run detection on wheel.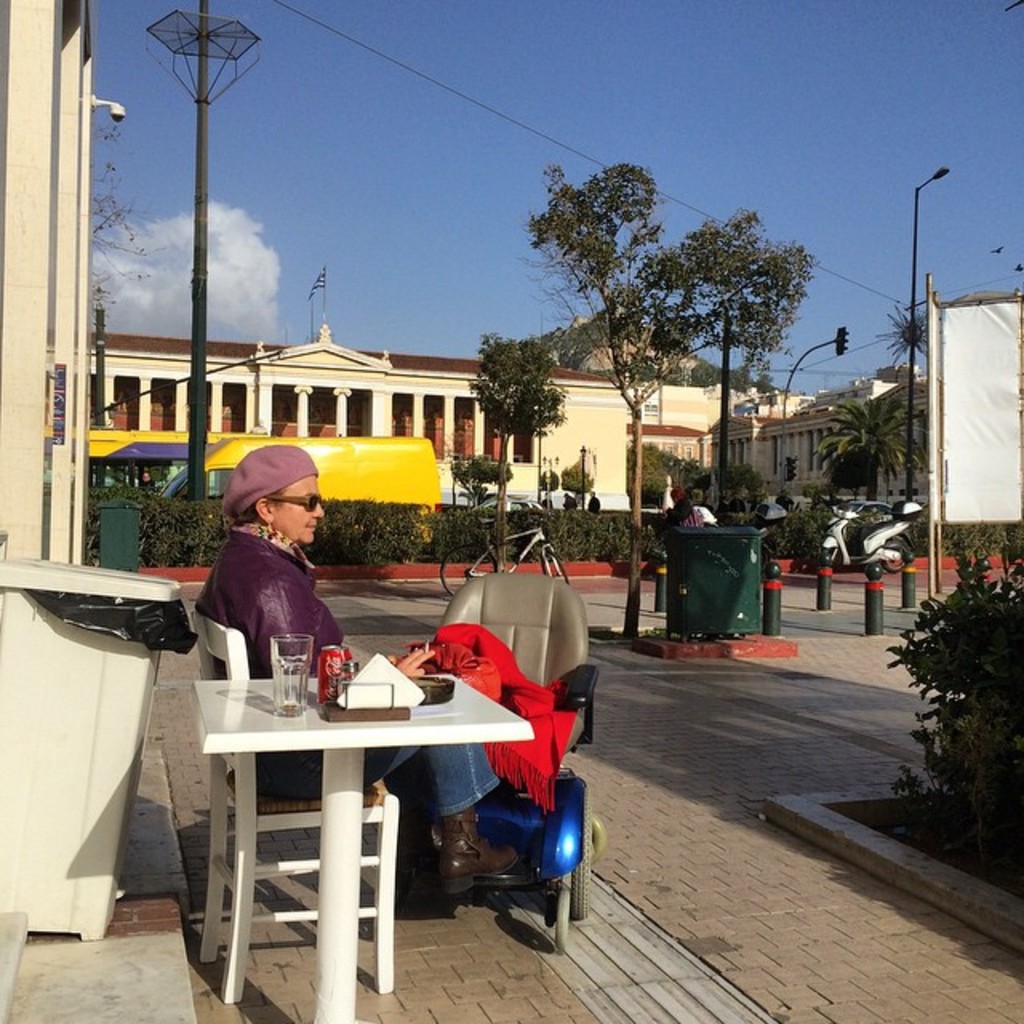
Result: l=882, t=538, r=912, b=574.
